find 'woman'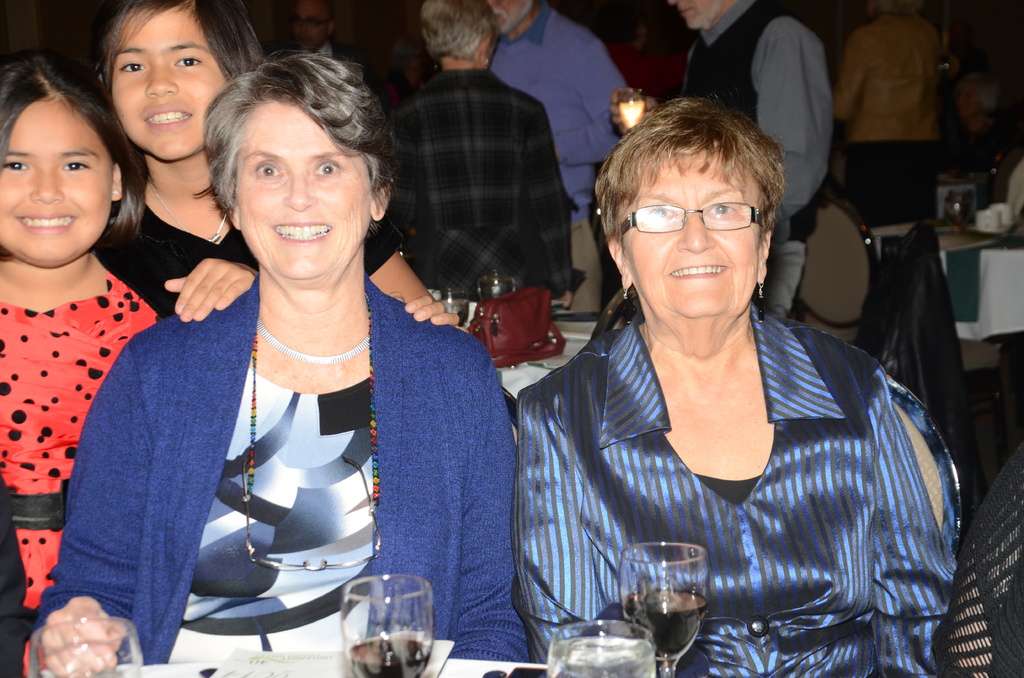
rect(22, 42, 534, 677)
